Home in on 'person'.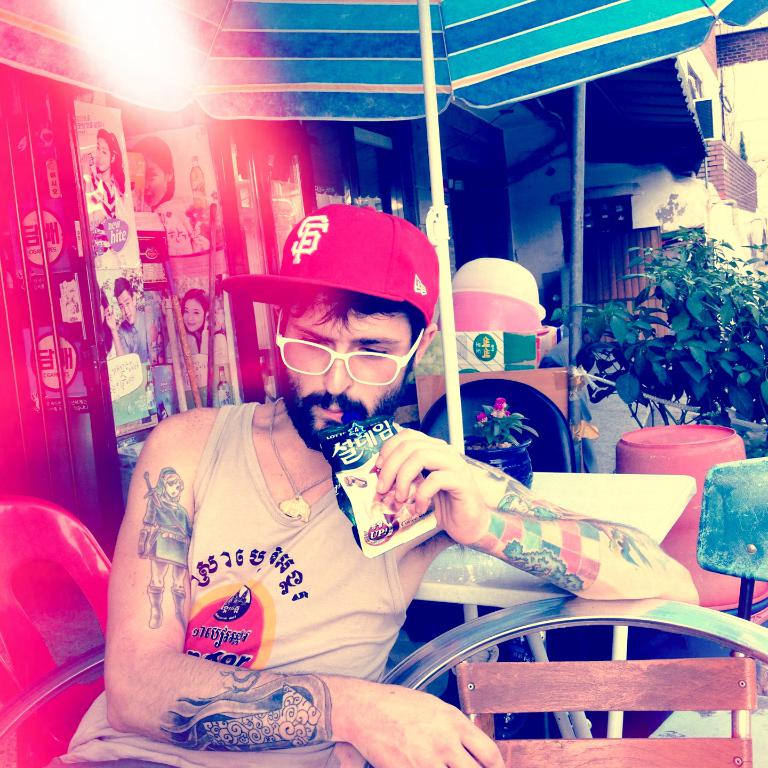
Homed in at (136, 469, 194, 630).
